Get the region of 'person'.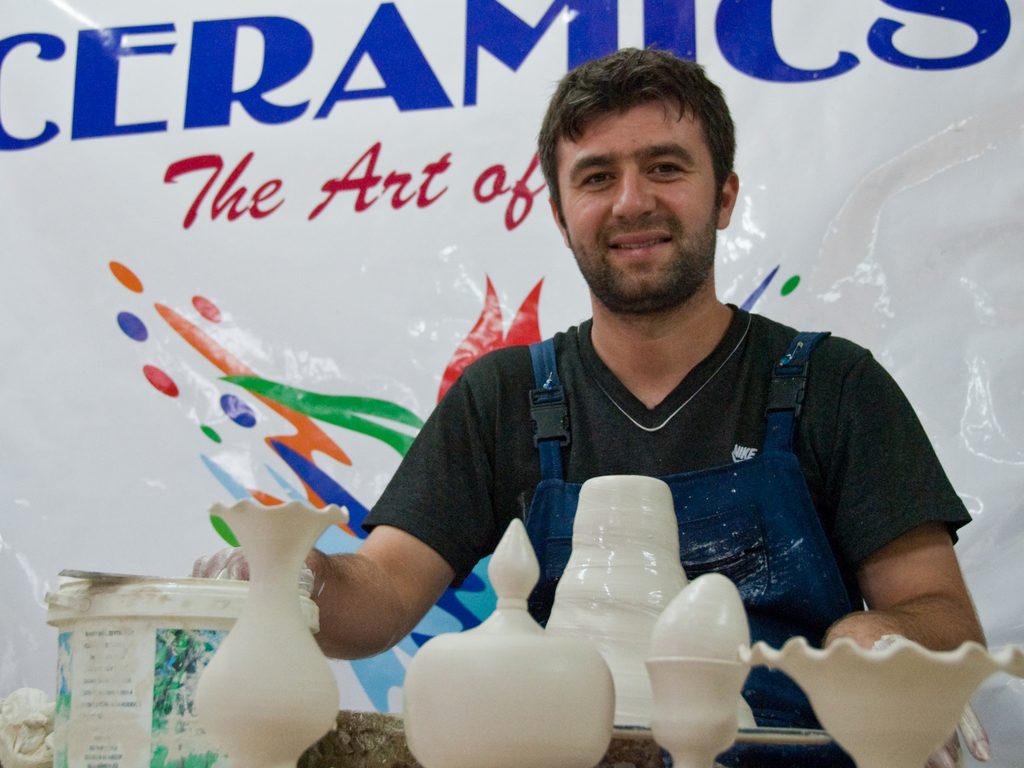
Rect(192, 44, 991, 731).
